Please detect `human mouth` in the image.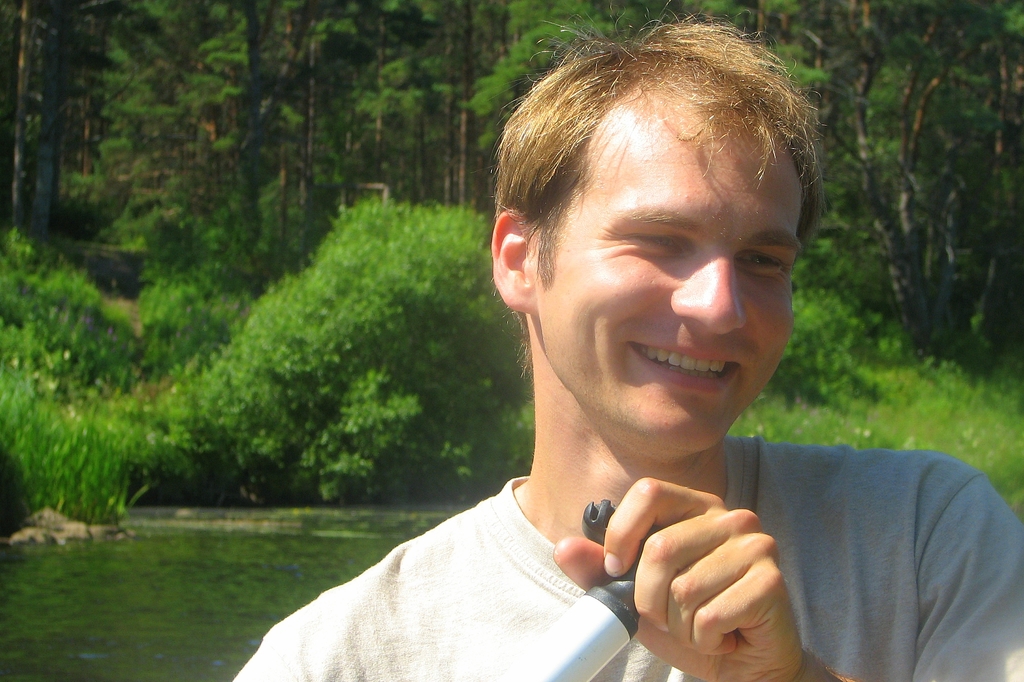
crop(628, 345, 740, 397).
